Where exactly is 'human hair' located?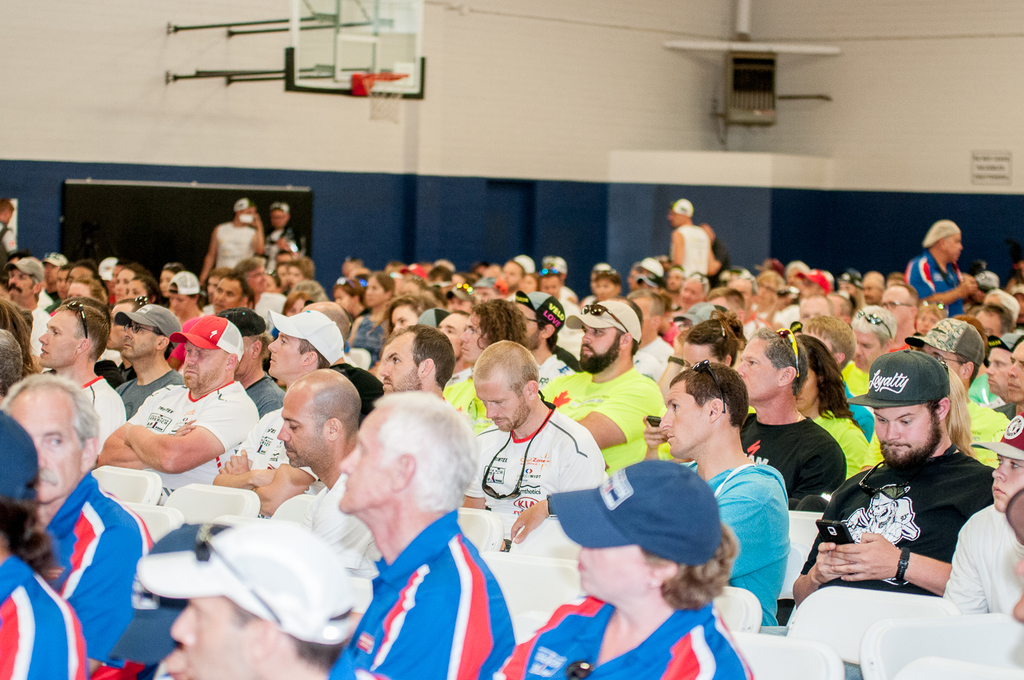
Its bounding box is bbox=(71, 276, 111, 303).
